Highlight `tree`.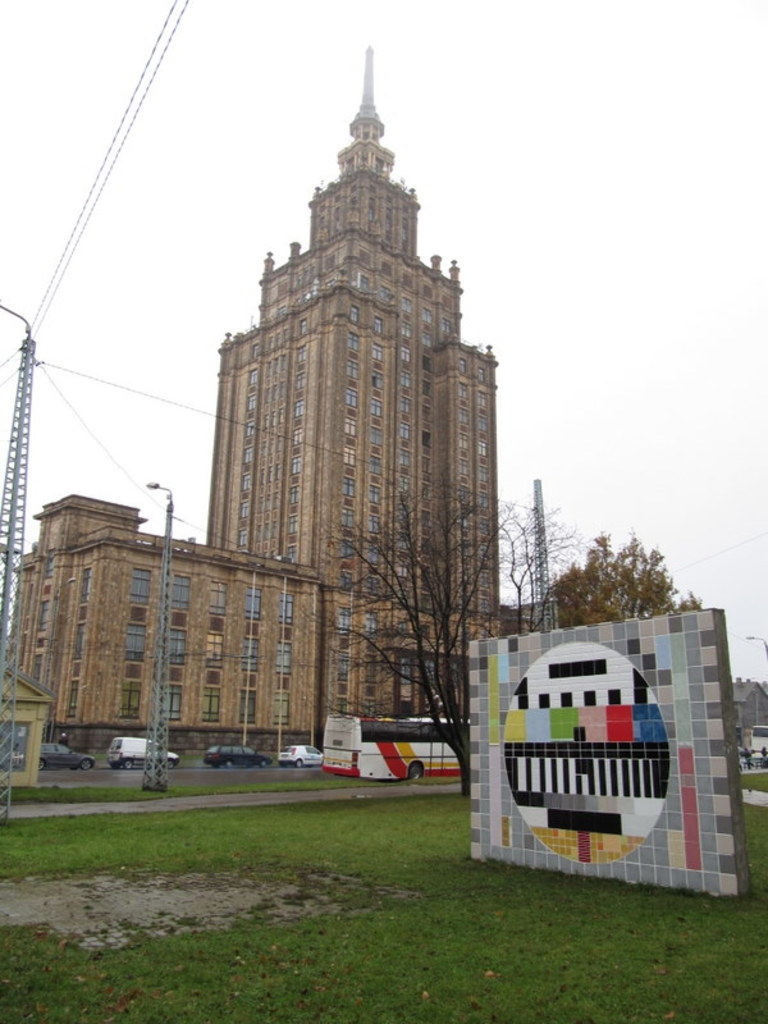
Highlighted region: bbox=(493, 502, 577, 621).
